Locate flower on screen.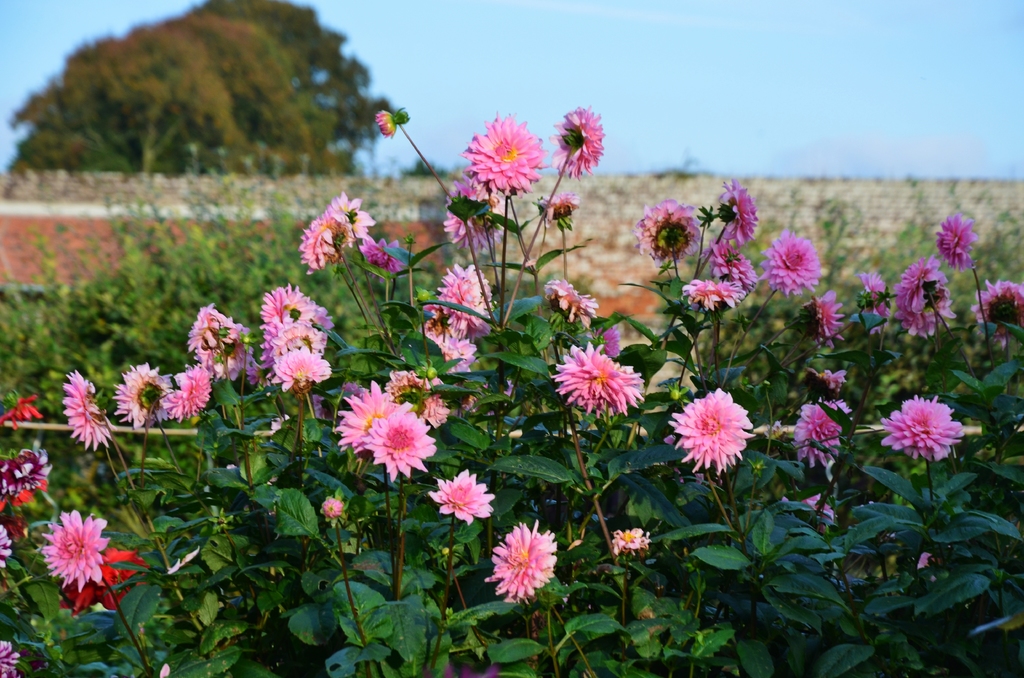
On screen at 67,365,119,448.
